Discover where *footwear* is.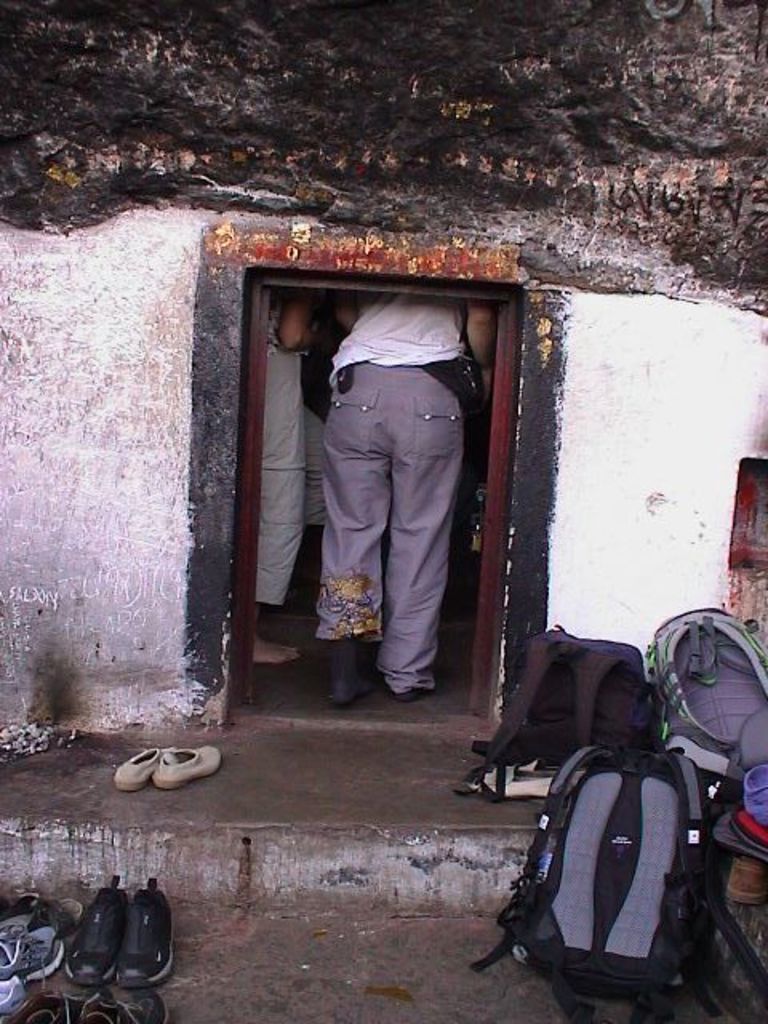
Discovered at locate(152, 742, 221, 792).
